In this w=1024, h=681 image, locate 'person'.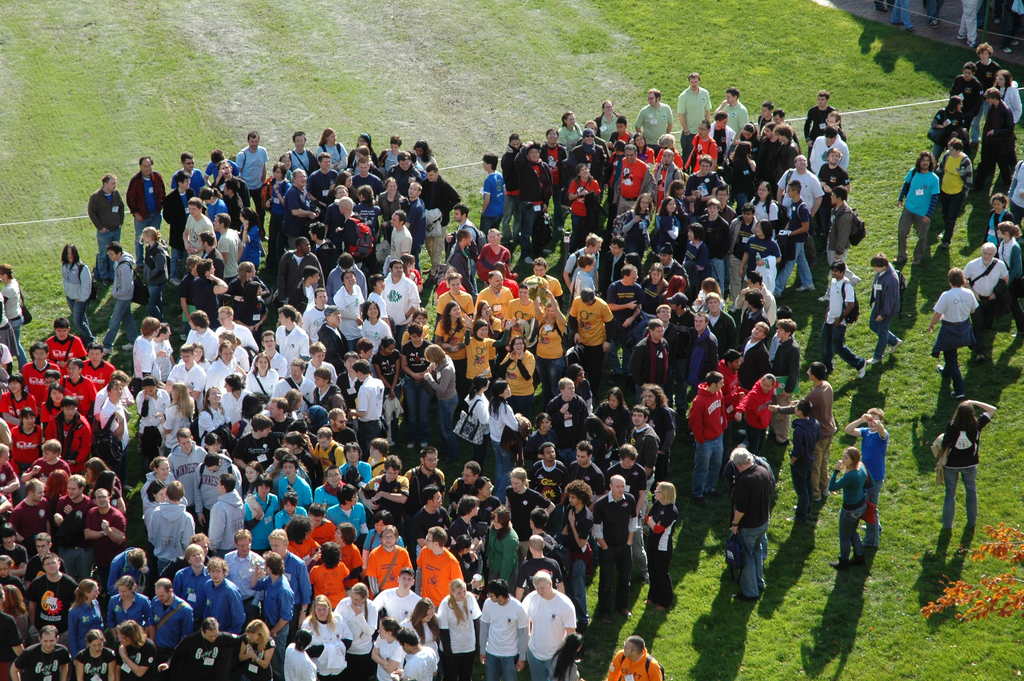
Bounding box: x1=349 y1=132 x2=383 y2=160.
